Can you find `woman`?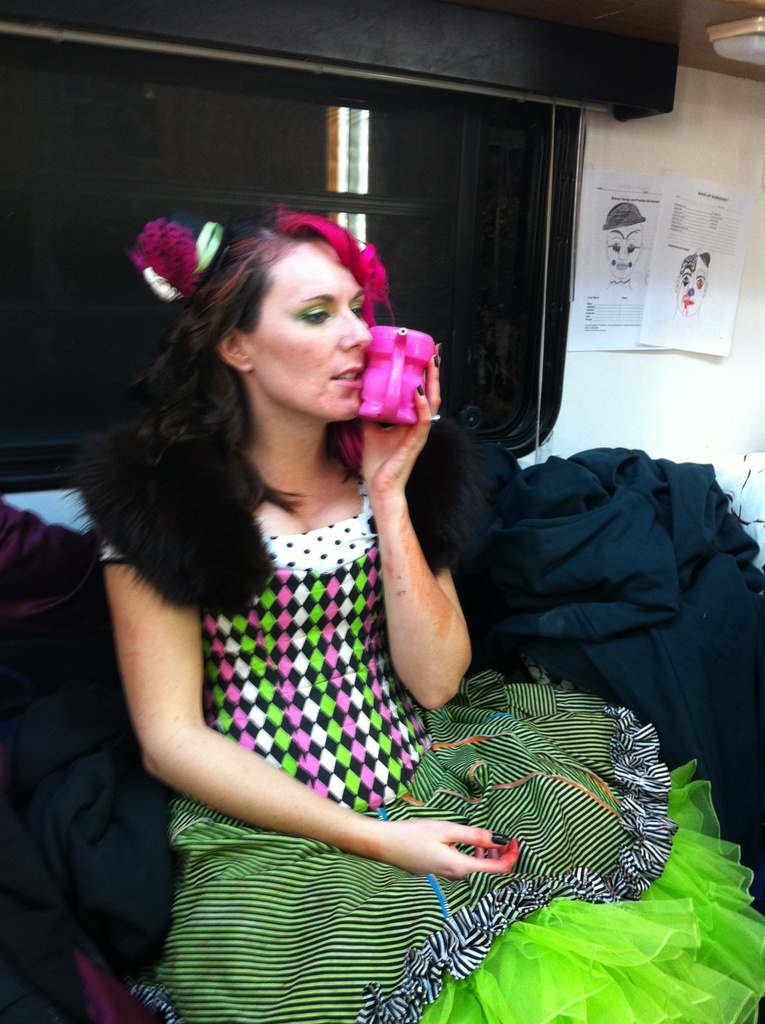
Yes, bounding box: bbox=[50, 153, 635, 1011].
